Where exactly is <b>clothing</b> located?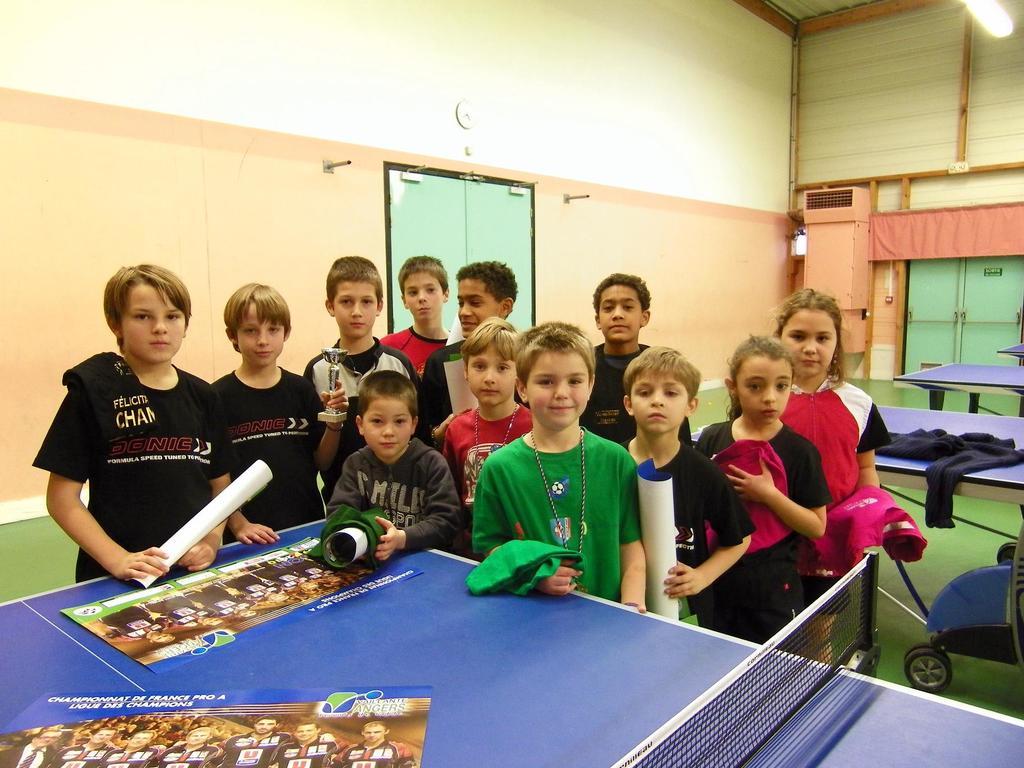
Its bounding box is x1=776 y1=375 x2=904 y2=612.
